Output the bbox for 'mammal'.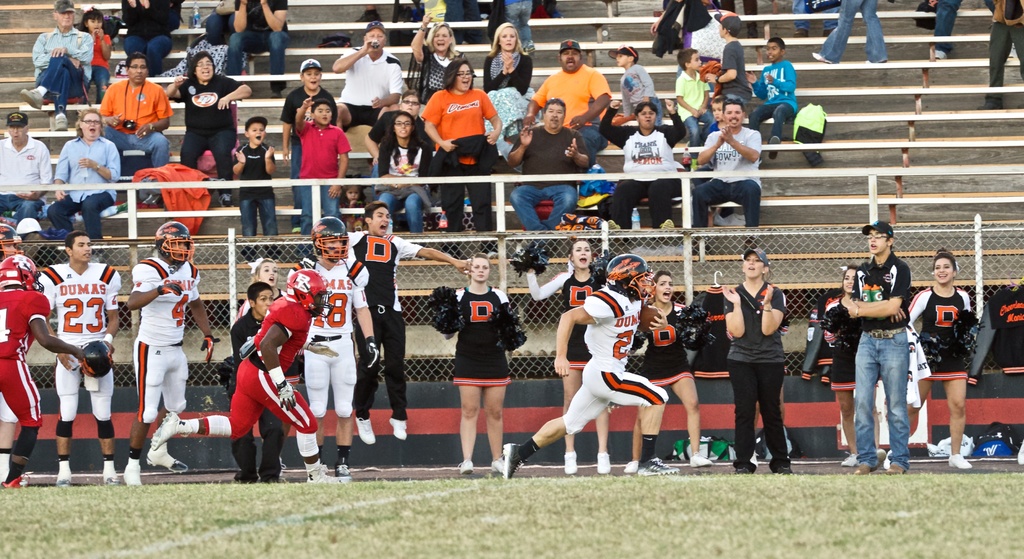
<bbox>846, 219, 912, 476</bbox>.
